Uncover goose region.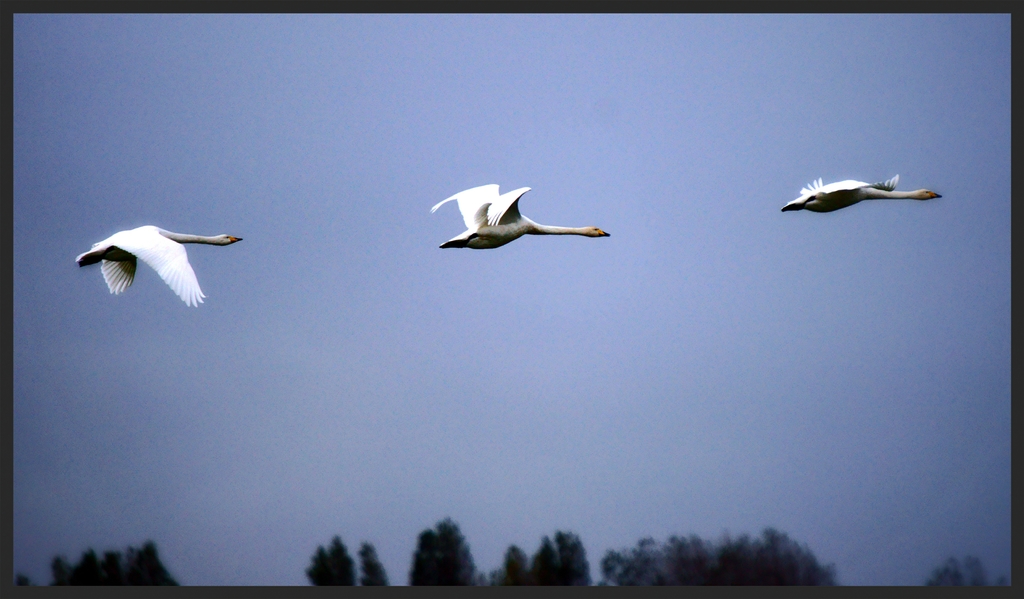
Uncovered: <region>79, 230, 243, 308</region>.
